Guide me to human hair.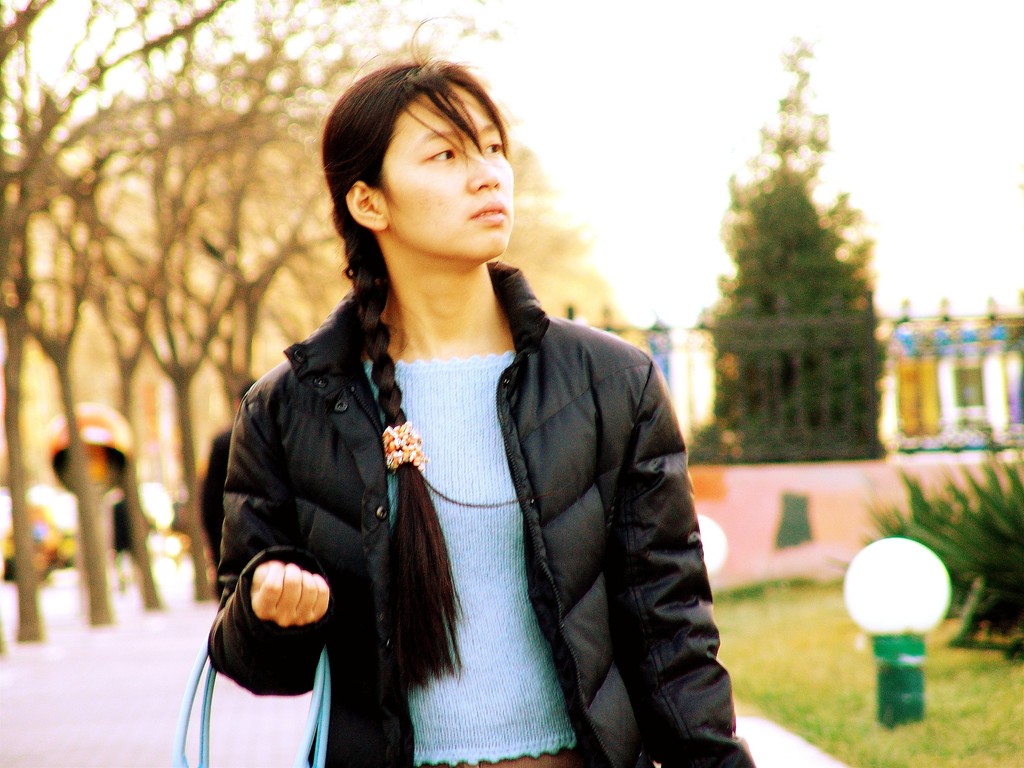
Guidance: bbox=(336, 16, 508, 691).
